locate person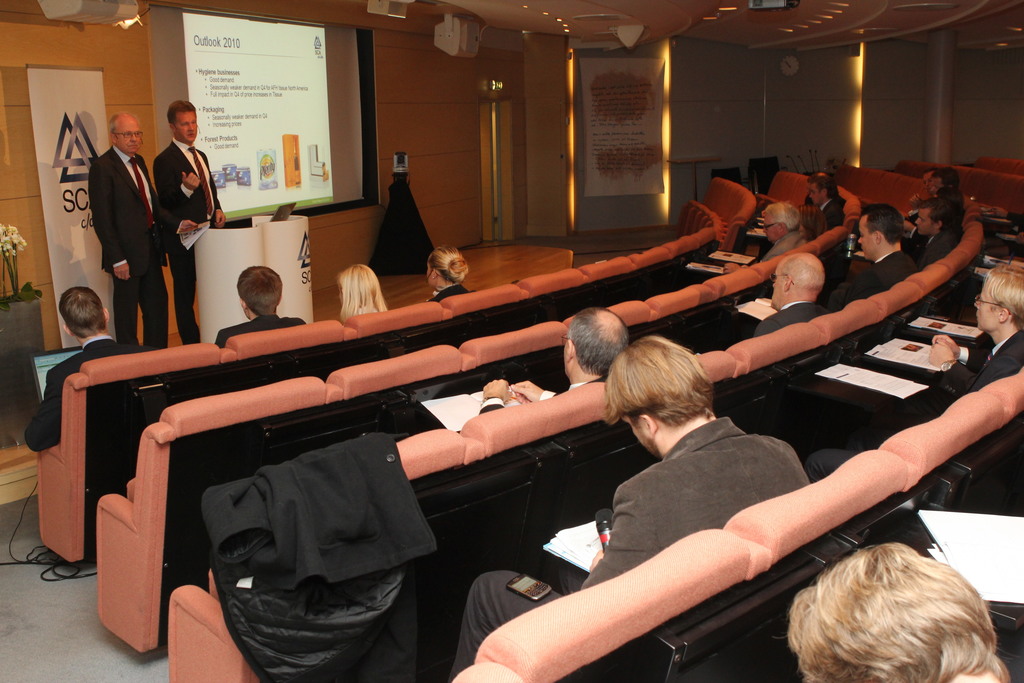
{"x1": 76, "y1": 97, "x2": 150, "y2": 345}
